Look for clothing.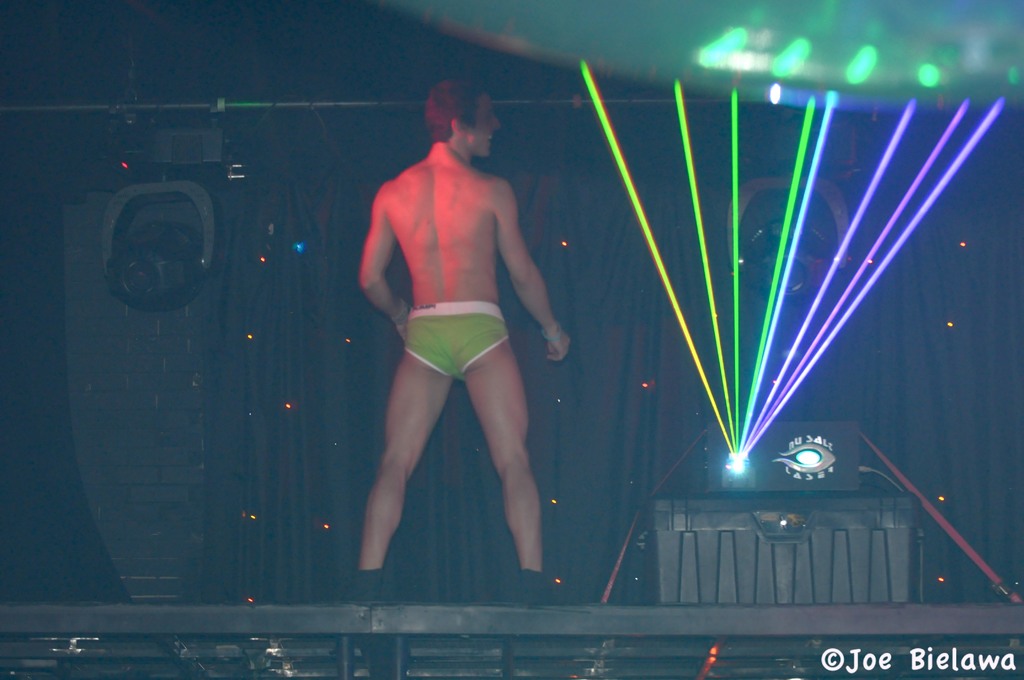
Found: BBox(407, 302, 509, 378).
